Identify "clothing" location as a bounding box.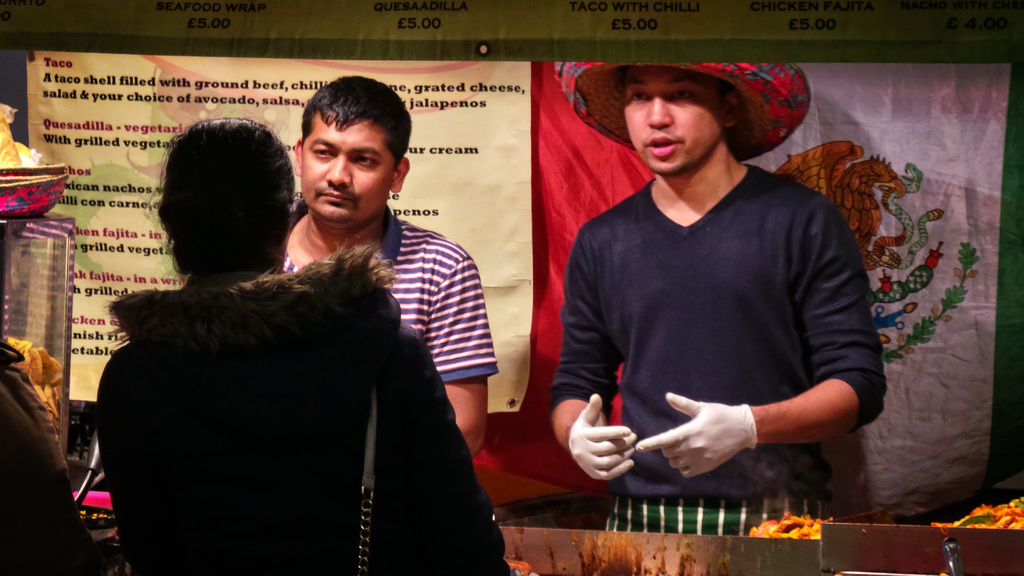
<box>275,193,503,387</box>.
